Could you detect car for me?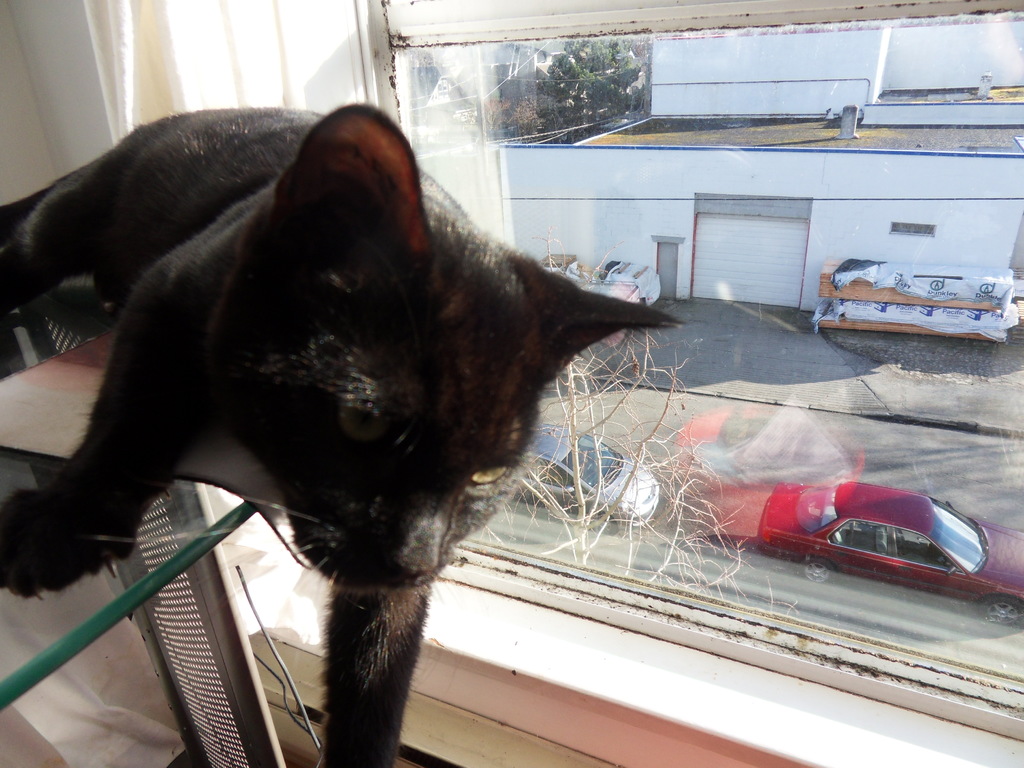
Detection result: 497:425:662:524.
